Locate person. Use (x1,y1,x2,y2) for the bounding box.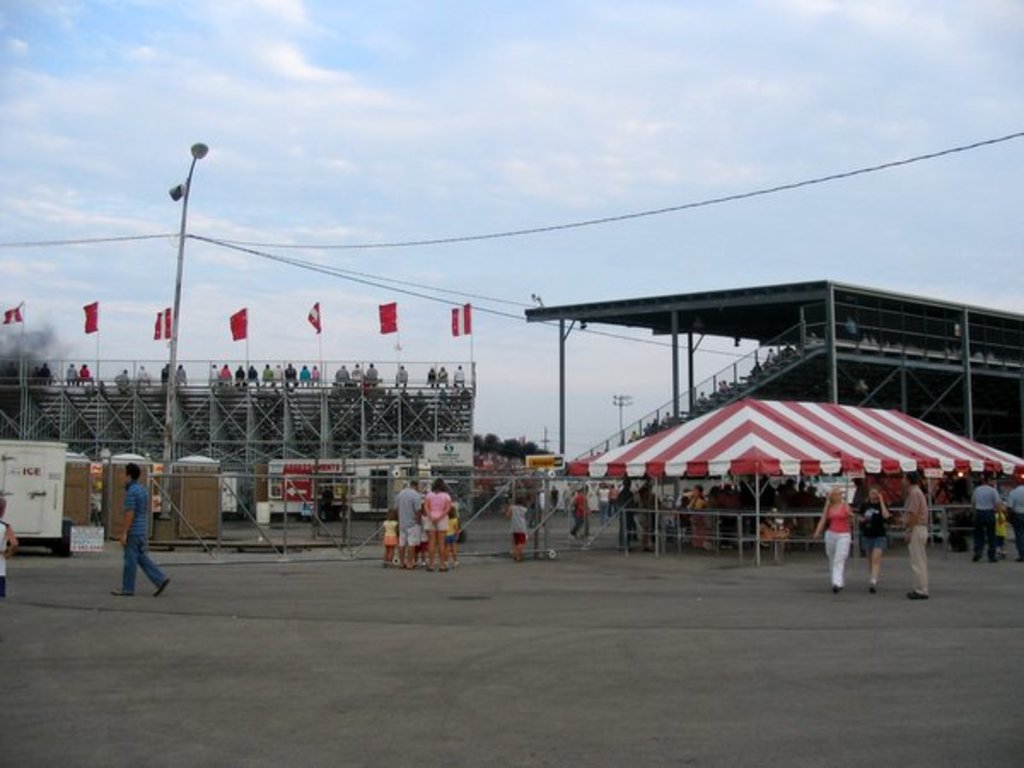
(655,411,659,425).
